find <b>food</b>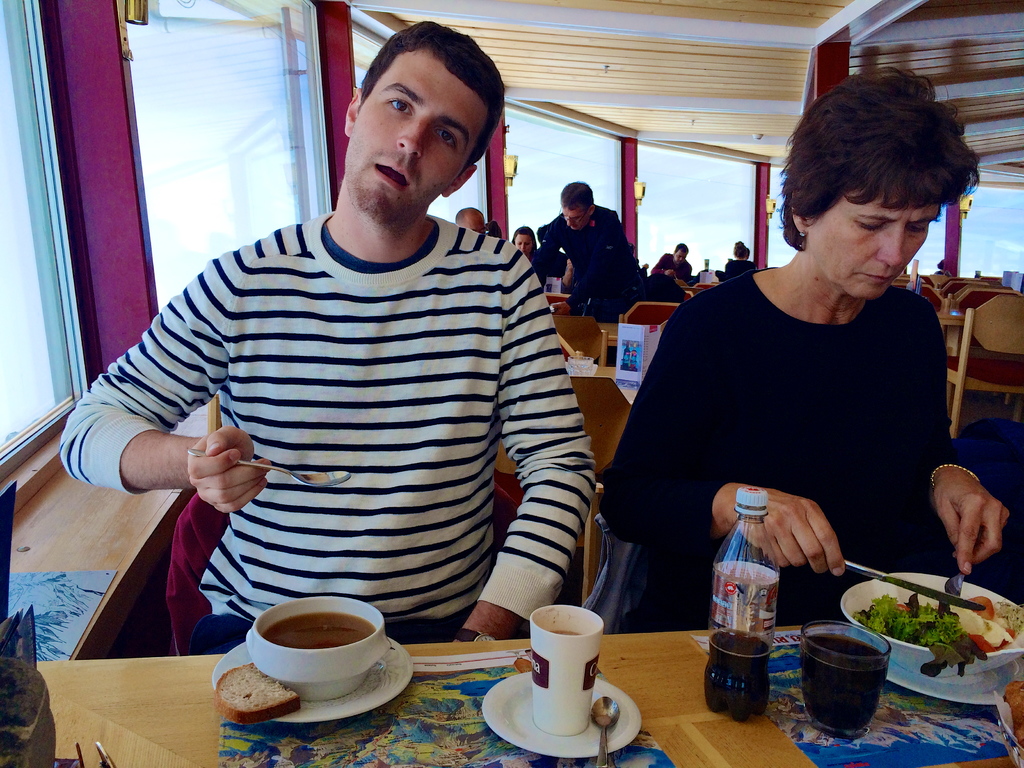
212 661 301 726
